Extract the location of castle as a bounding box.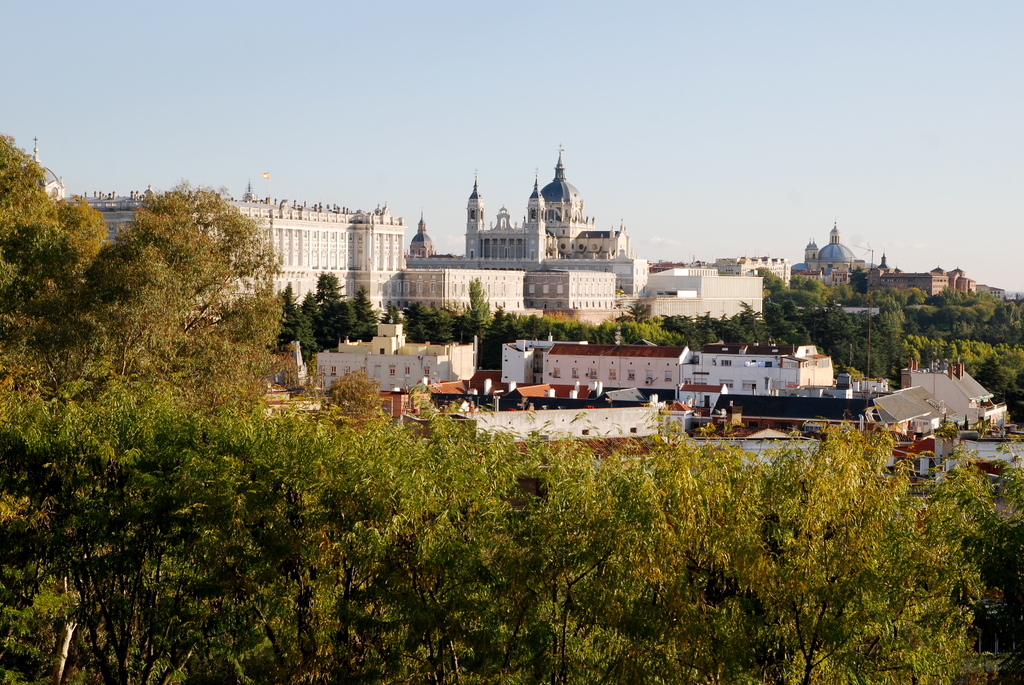
pyautogui.locateOnScreen(19, 130, 411, 338).
